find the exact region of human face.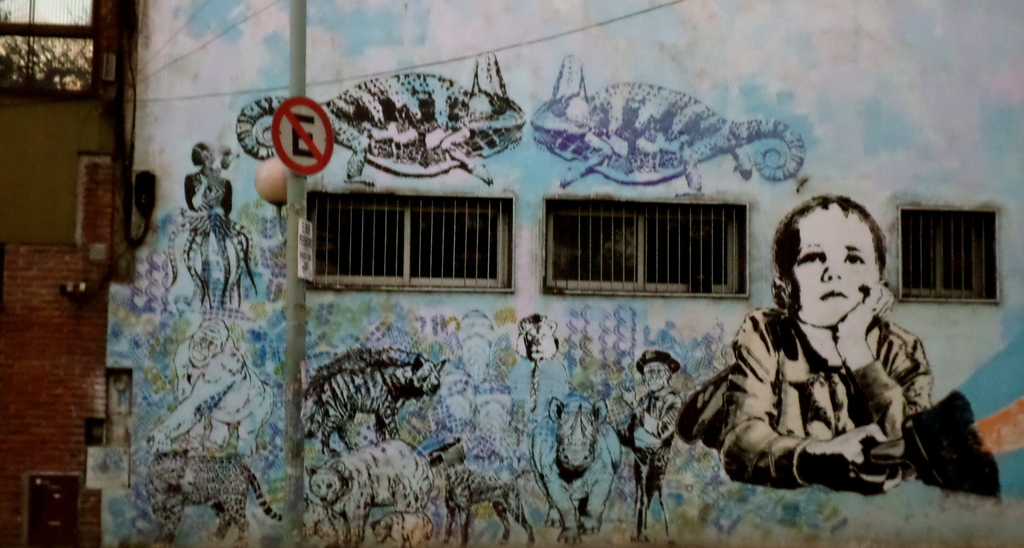
Exact region: [left=783, top=199, right=882, bottom=334].
